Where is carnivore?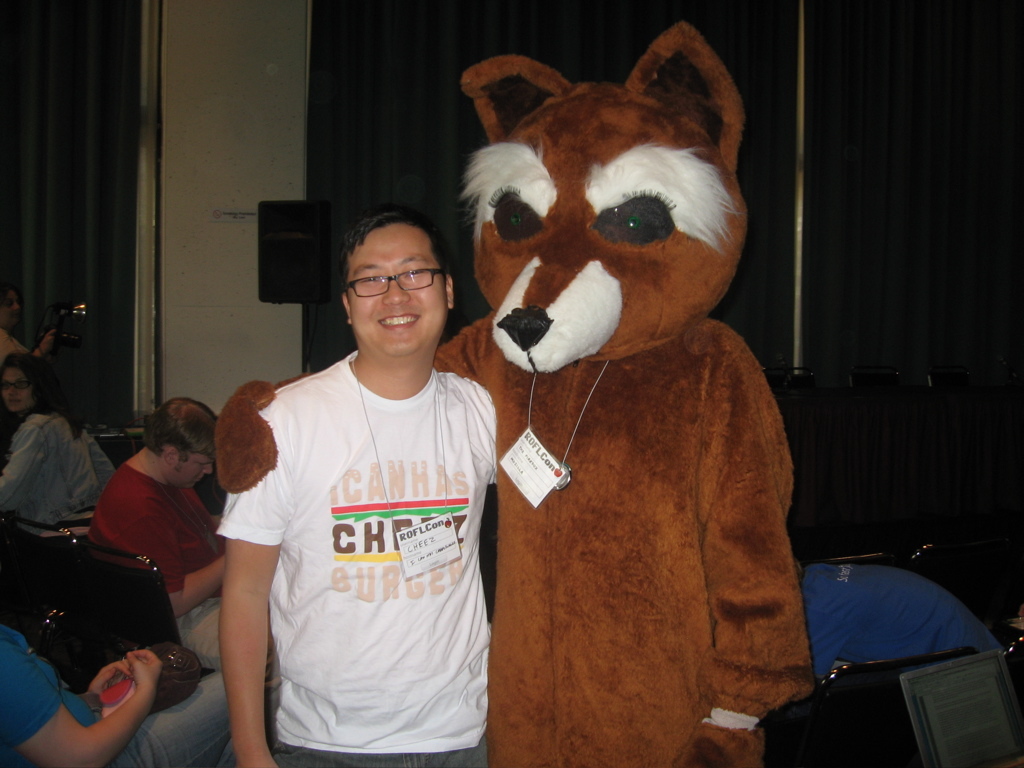
215:19:820:767.
